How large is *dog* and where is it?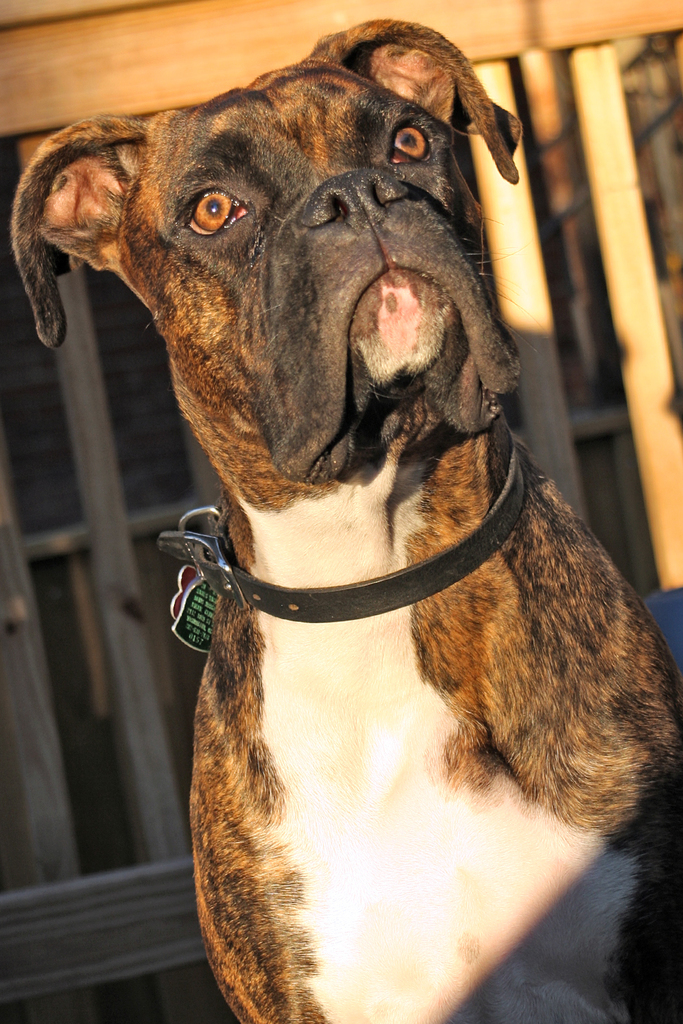
Bounding box: 17, 13, 682, 1023.
